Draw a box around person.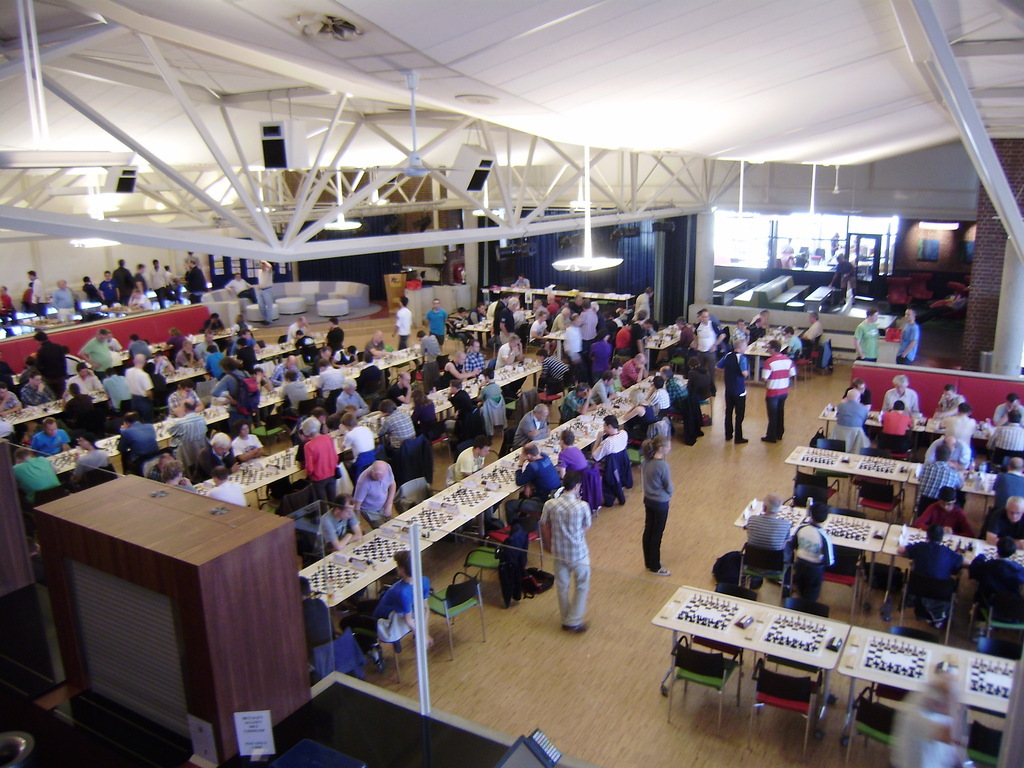
bbox(296, 325, 335, 346).
